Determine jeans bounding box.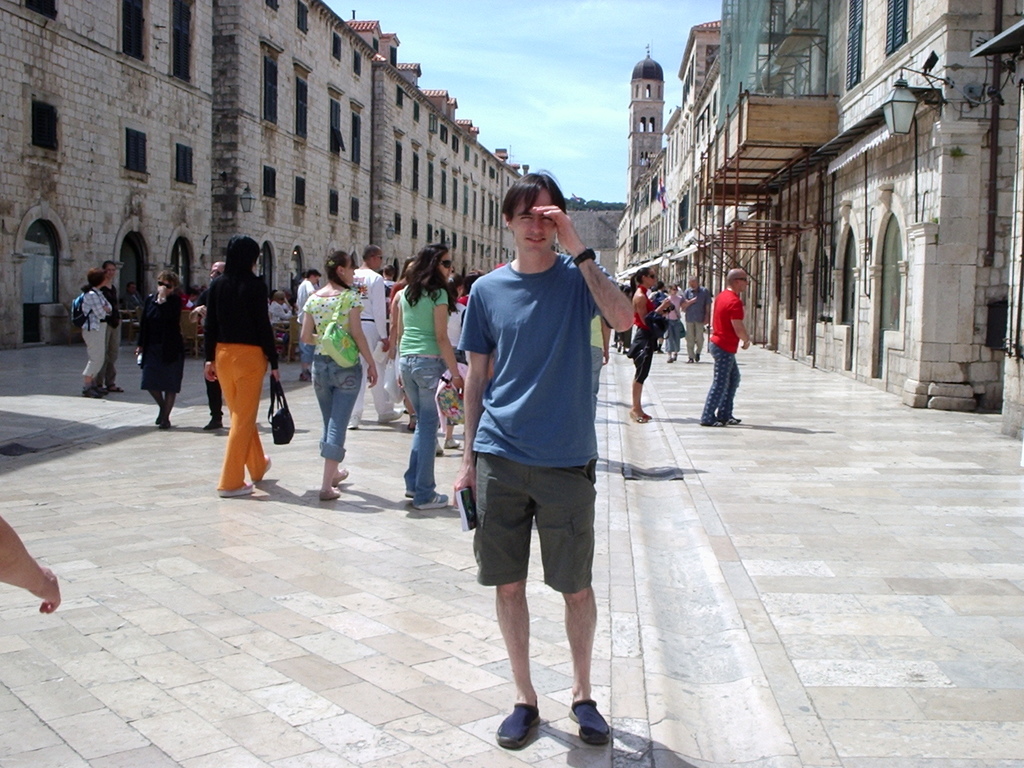
Determined: <bbox>100, 325, 120, 384</bbox>.
